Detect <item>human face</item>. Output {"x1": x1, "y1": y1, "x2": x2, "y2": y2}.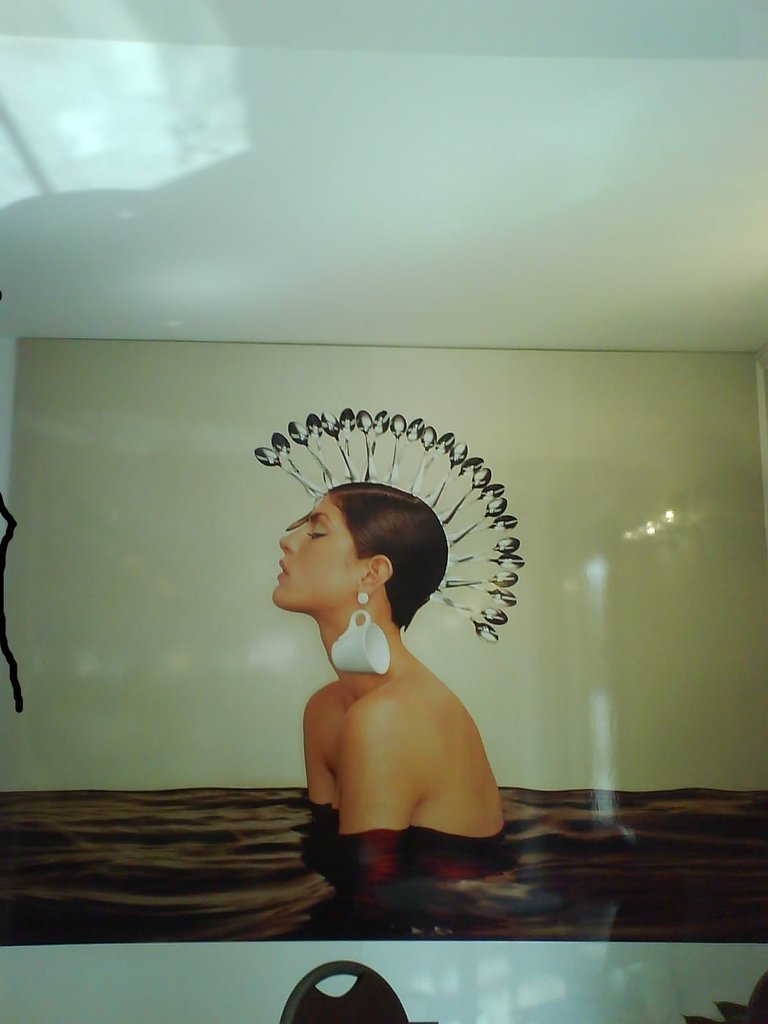
{"x1": 275, "y1": 490, "x2": 374, "y2": 614}.
